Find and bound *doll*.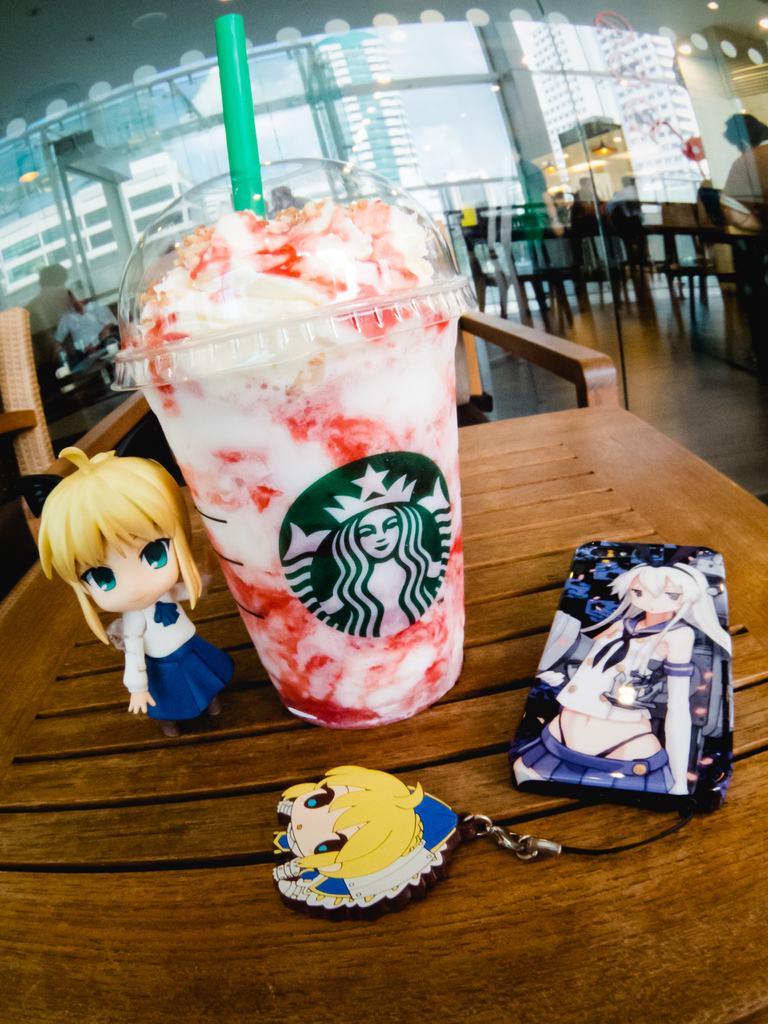
Bound: (left=24, top=436, right=229, bottom=740).
